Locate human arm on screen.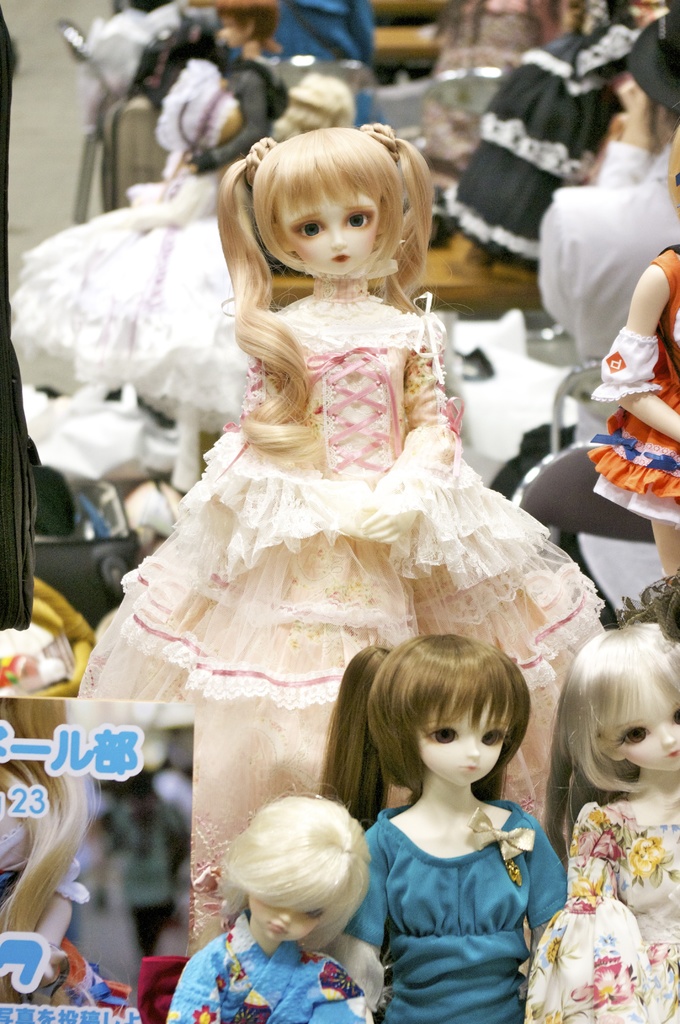
On screen at detection(170, 70, 270, 177).
